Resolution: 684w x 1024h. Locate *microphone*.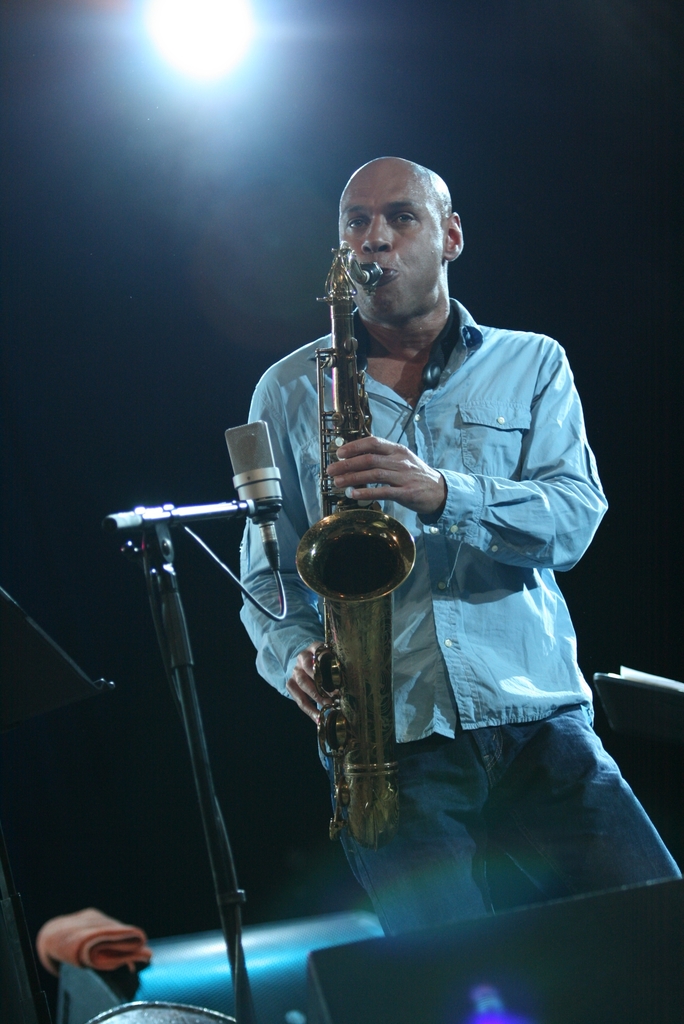
<region>104, 506, 270, 945</region>.
